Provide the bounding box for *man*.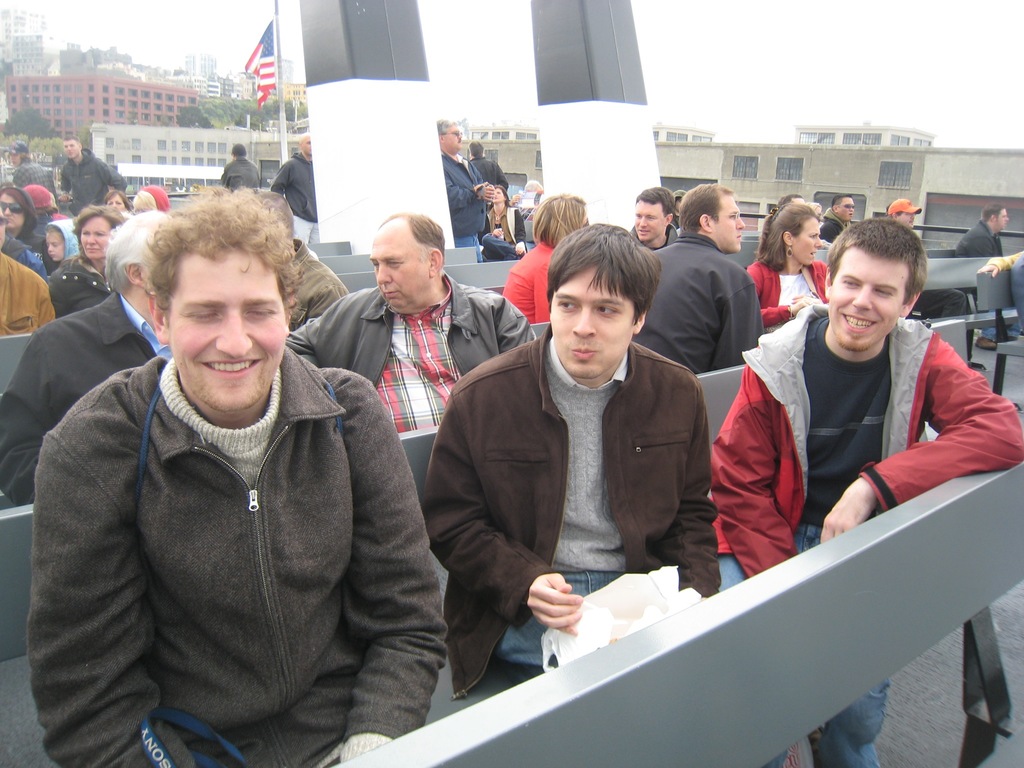
box=[219, 145, 259, 192].
